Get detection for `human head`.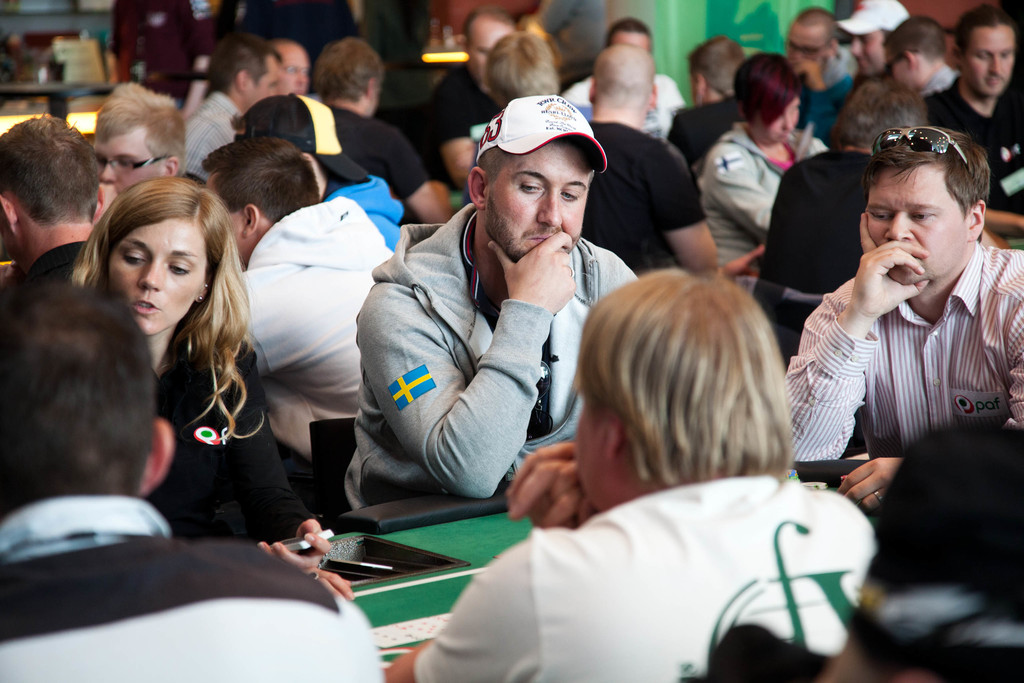
Detection: left=568, top=268, right=790, bottom=514.
